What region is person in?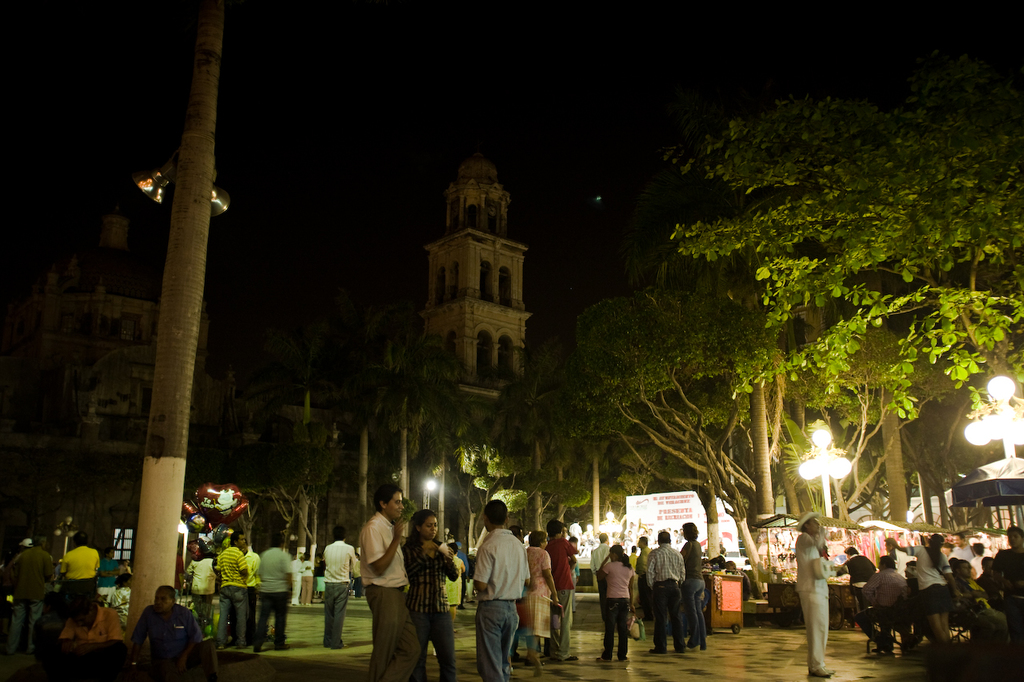
[302, 552, 314, 605].
